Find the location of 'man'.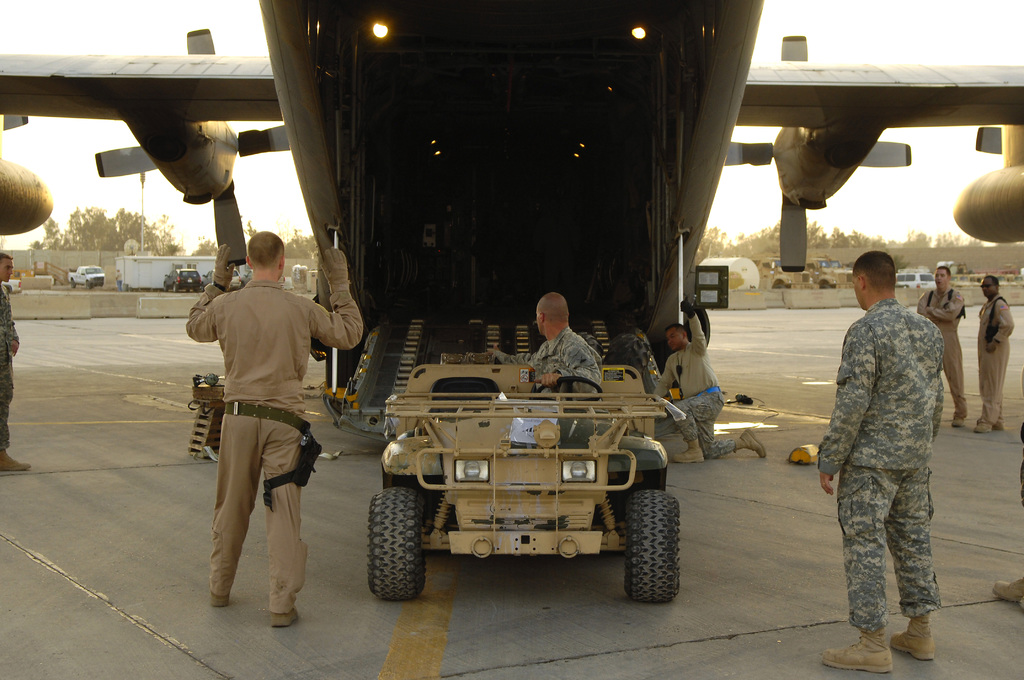
Location: l=0, t=250, r=30, b=480.
